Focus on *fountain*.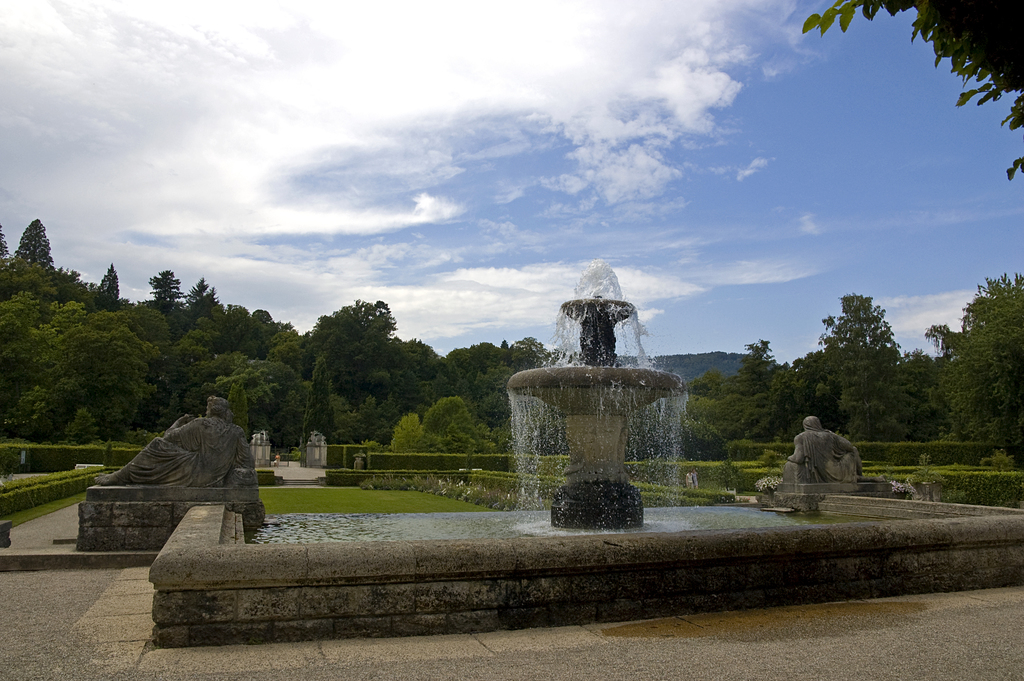
Focused at (486,275,721,539).
